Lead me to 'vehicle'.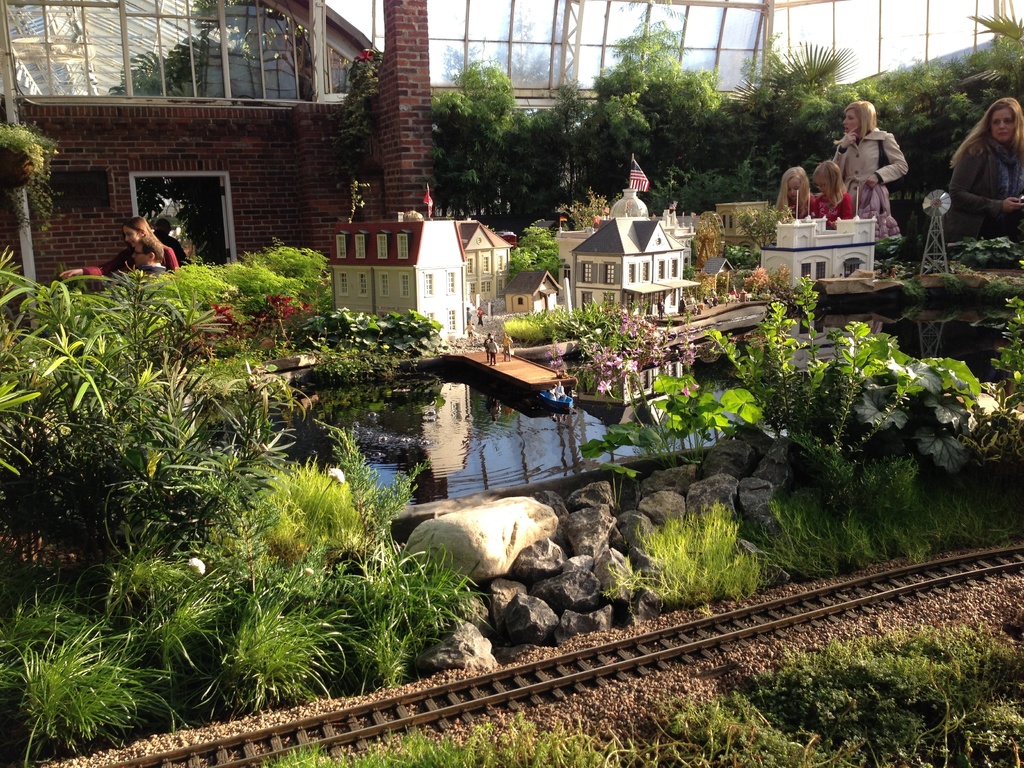
Lead to <region>538, 387, 573, 410</region>.
